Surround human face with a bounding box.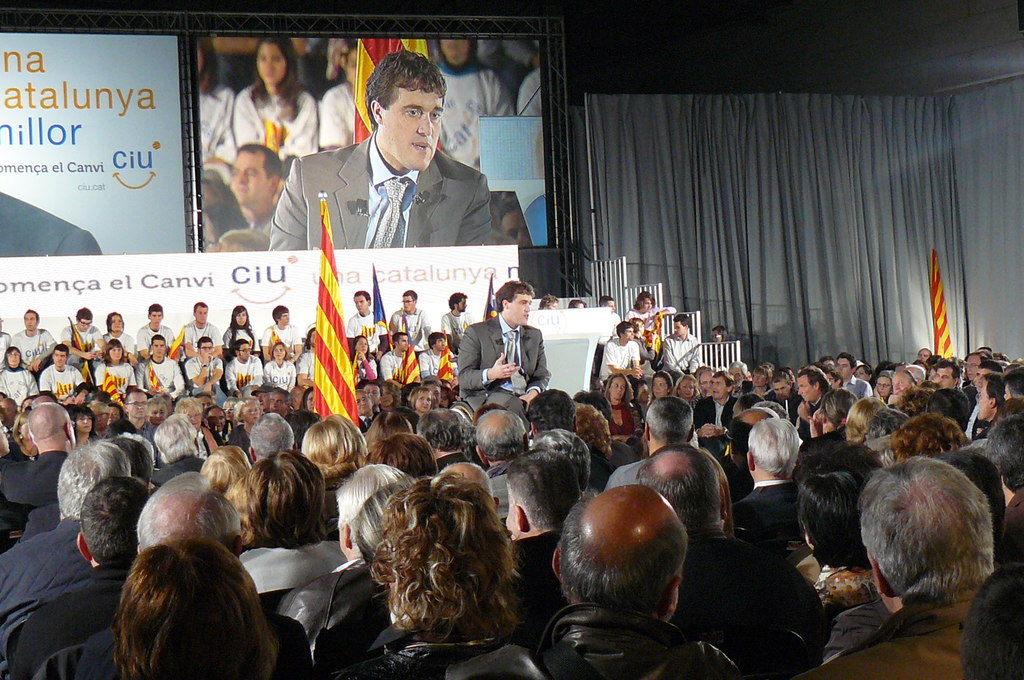
{"x1": 381, "y1": 88, "x2": 442, "y2": 169}.
